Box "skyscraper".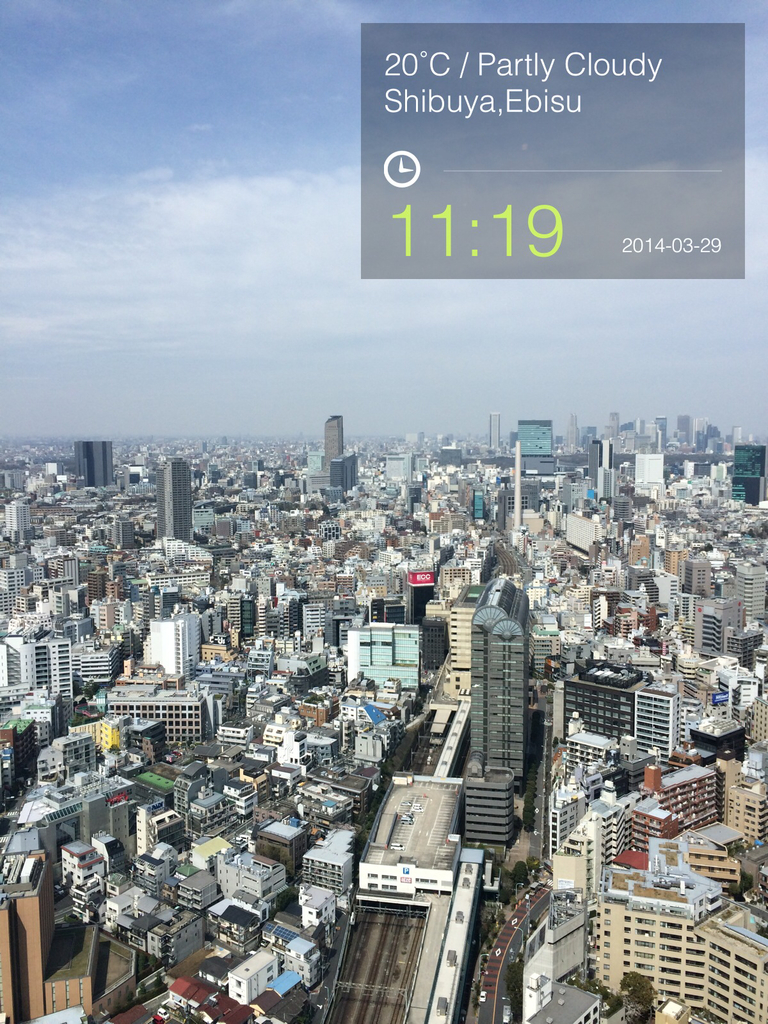
[x1=513, y1=438, x2=529, y2=540].
